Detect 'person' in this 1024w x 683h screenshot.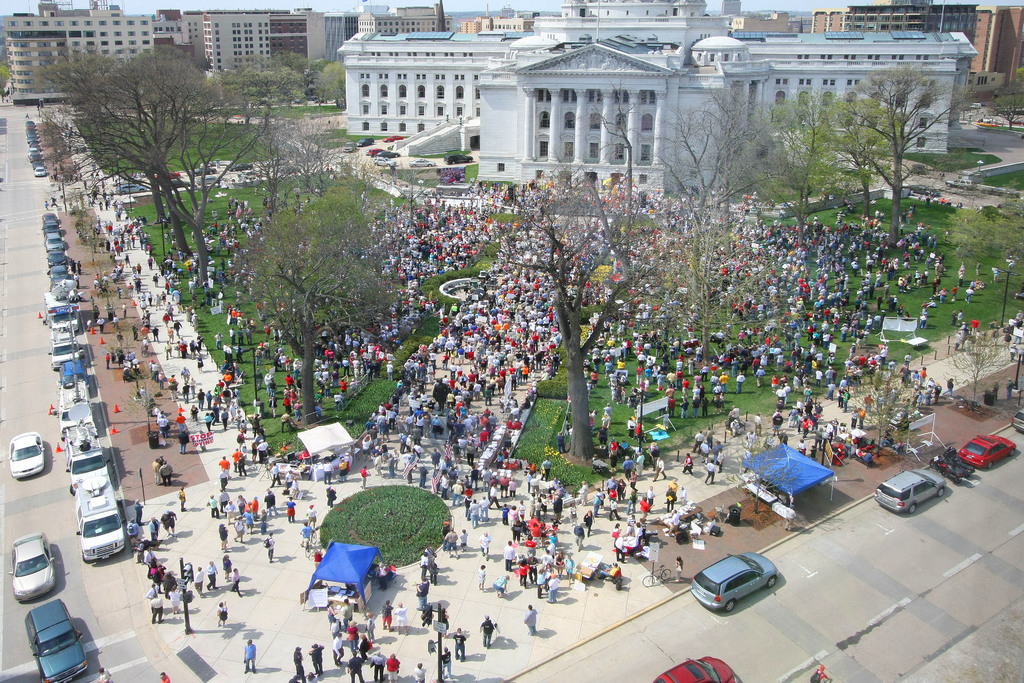
Detection: select_region(206, 561, 216, 589).
